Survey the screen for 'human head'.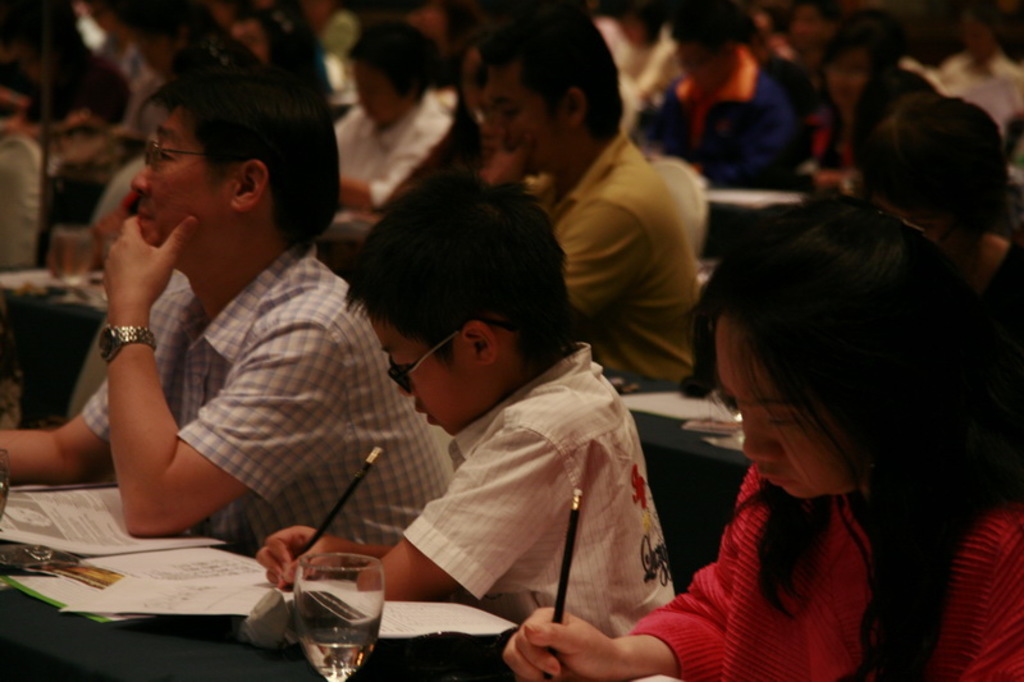
Survey found: 717/193/1009/500.
